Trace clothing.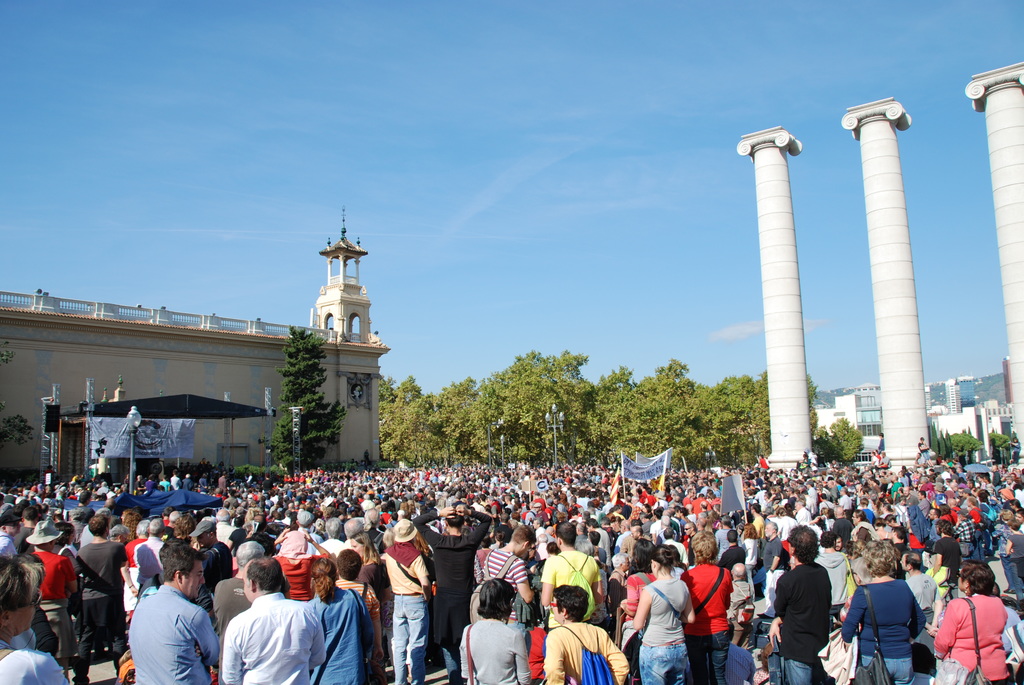
Traced to bbox=[271, 556, 326, 599].
